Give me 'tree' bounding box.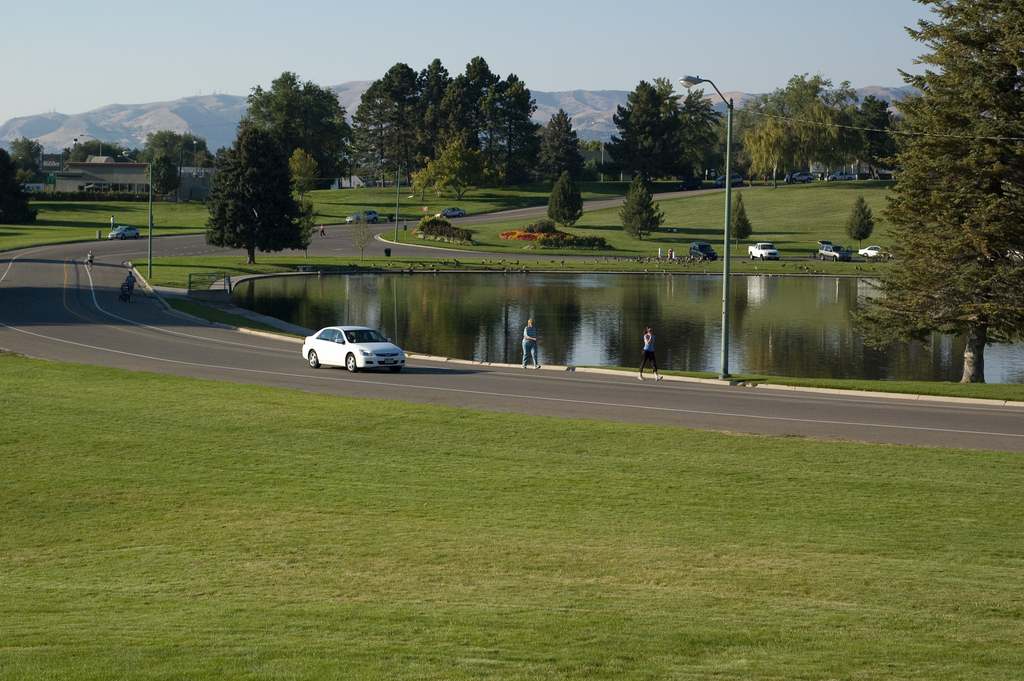
box=[730, 69, 861, 185].
